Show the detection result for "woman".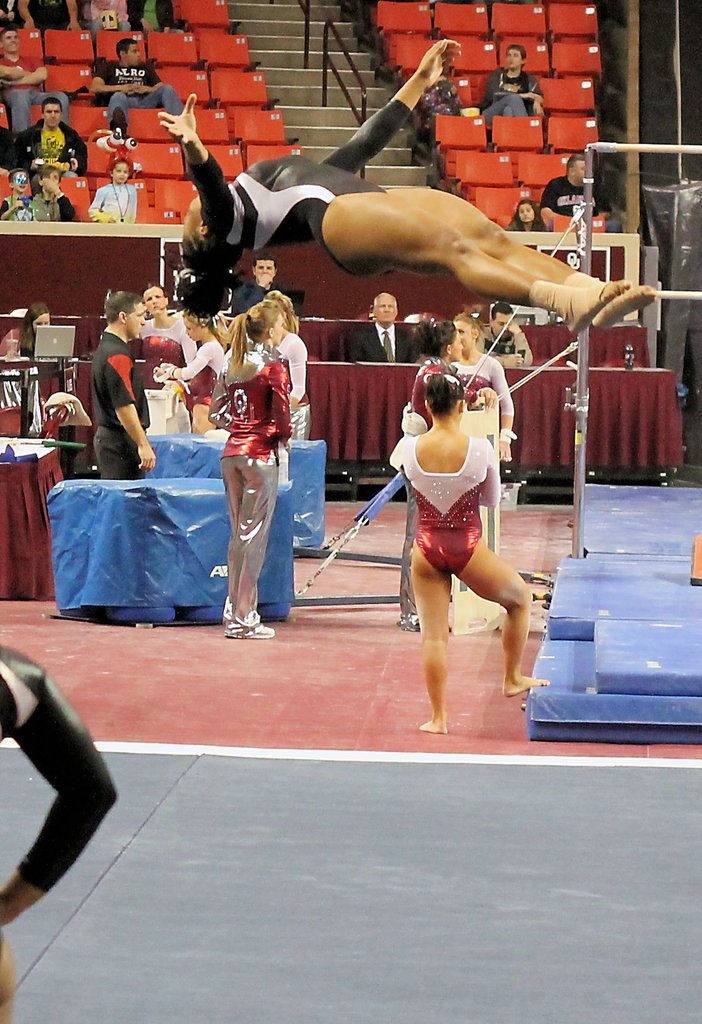
select_region(257, 289, 312, 439).
